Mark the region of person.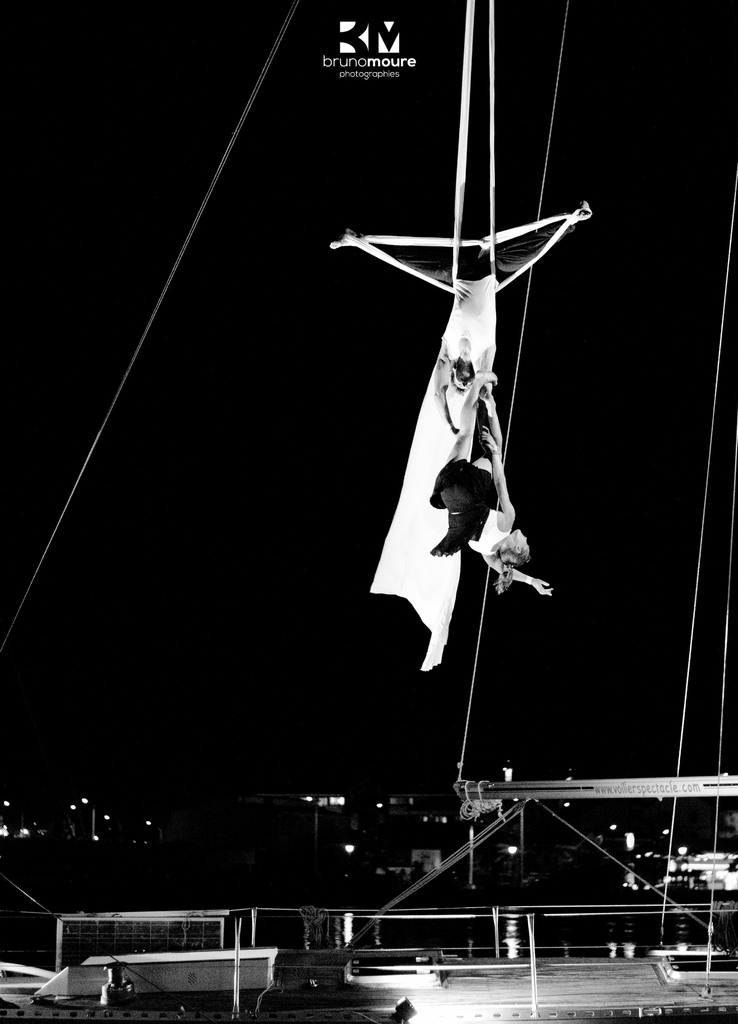
Region: box=[327, 195, 595, 431].
